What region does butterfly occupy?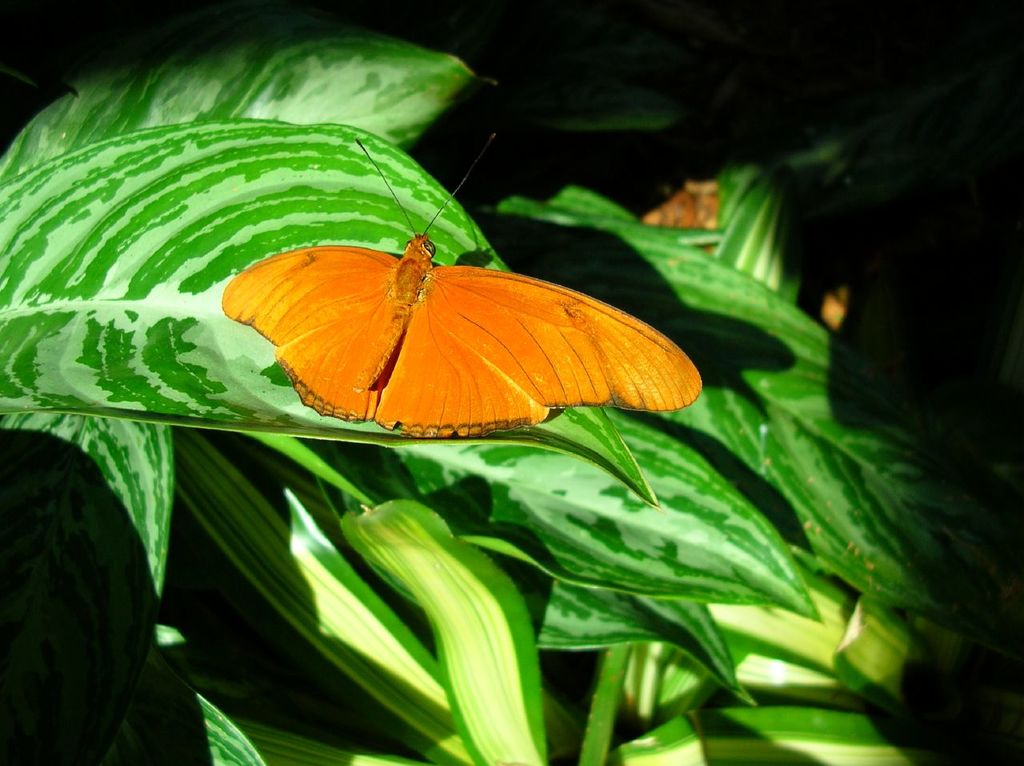
x1=222 y1=131 x2=702 y2=436.
